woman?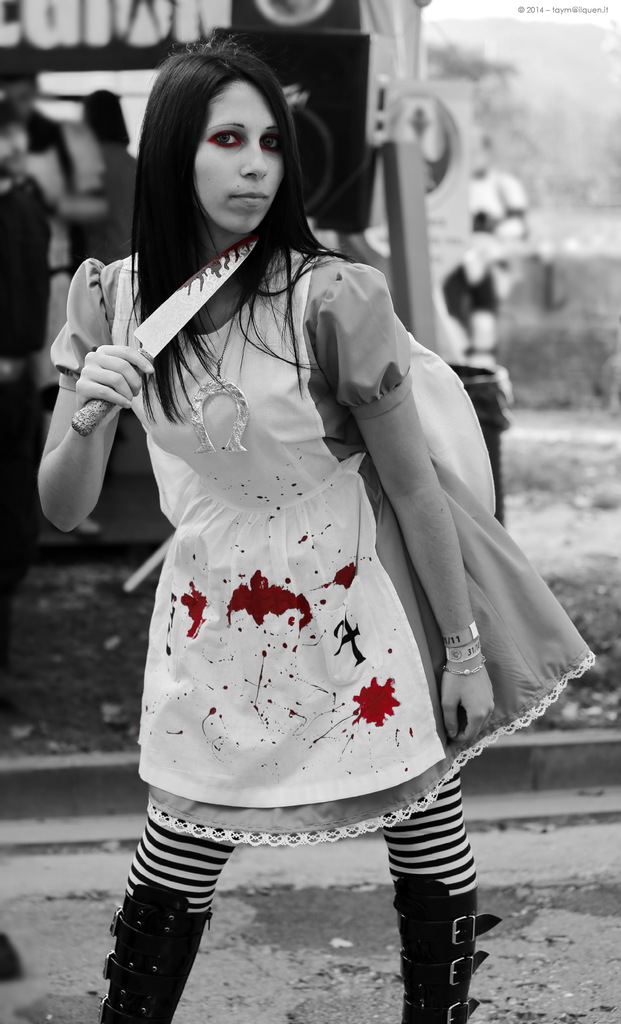
crop(28, 21, 606, 1023)
